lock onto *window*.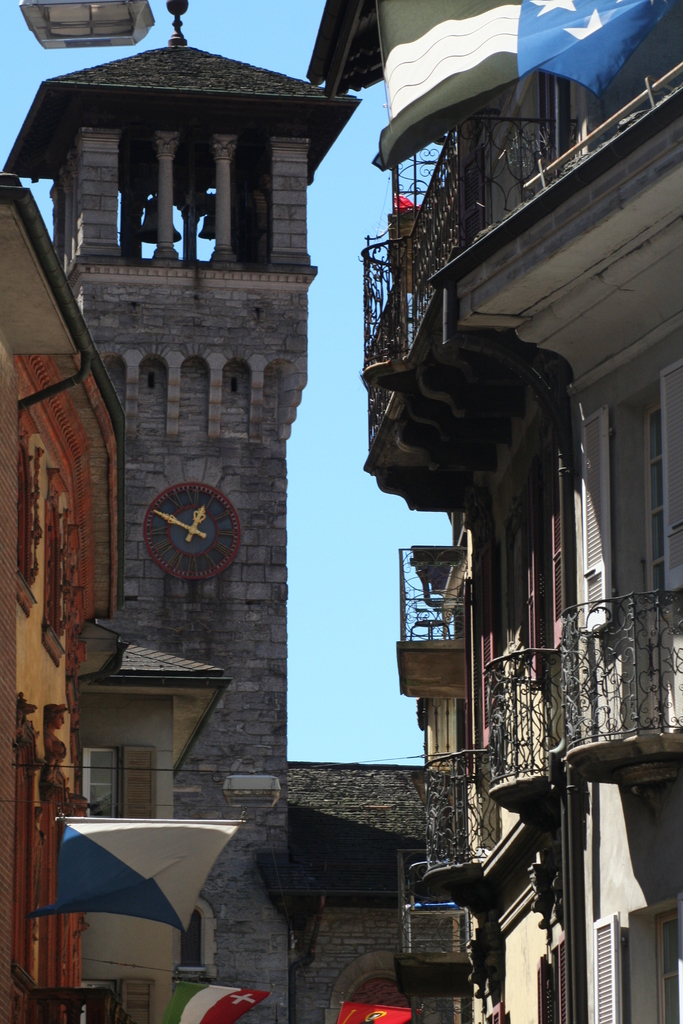
Locked: select_region(145, 371, 156, 390).
